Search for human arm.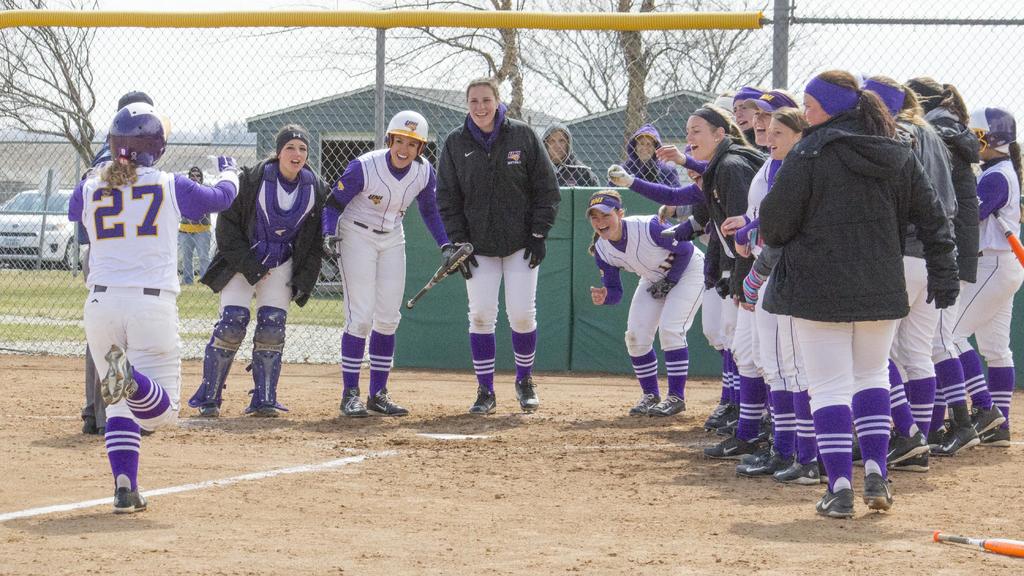
Found at l=320, t=159, r=366, b=259.
